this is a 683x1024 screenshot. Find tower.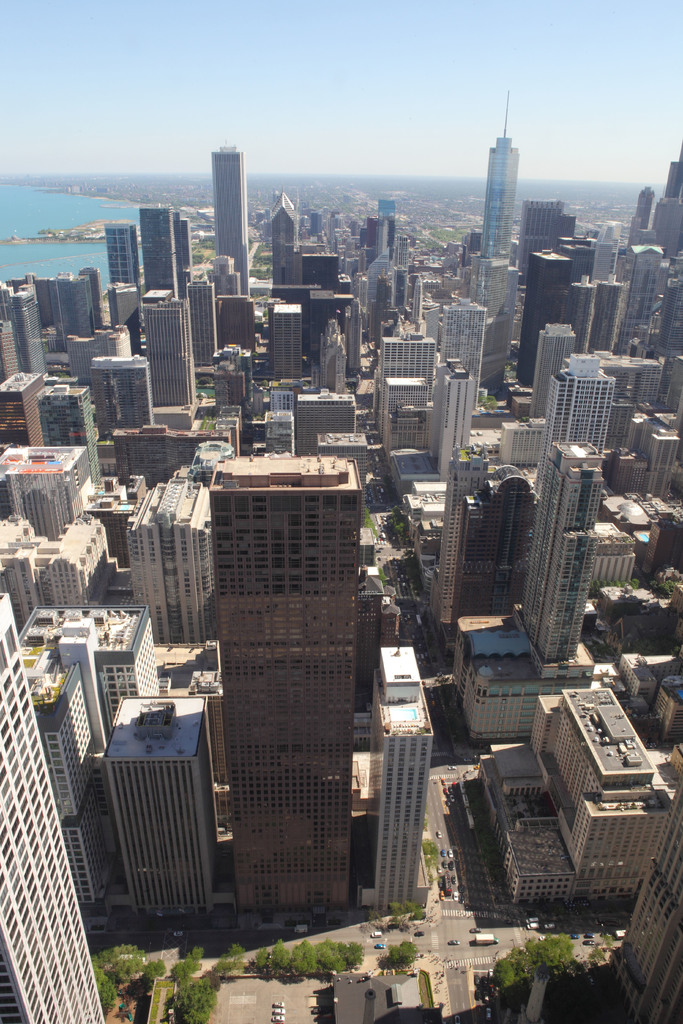
Bounding box: Rect(106, 221, 138, 291).
